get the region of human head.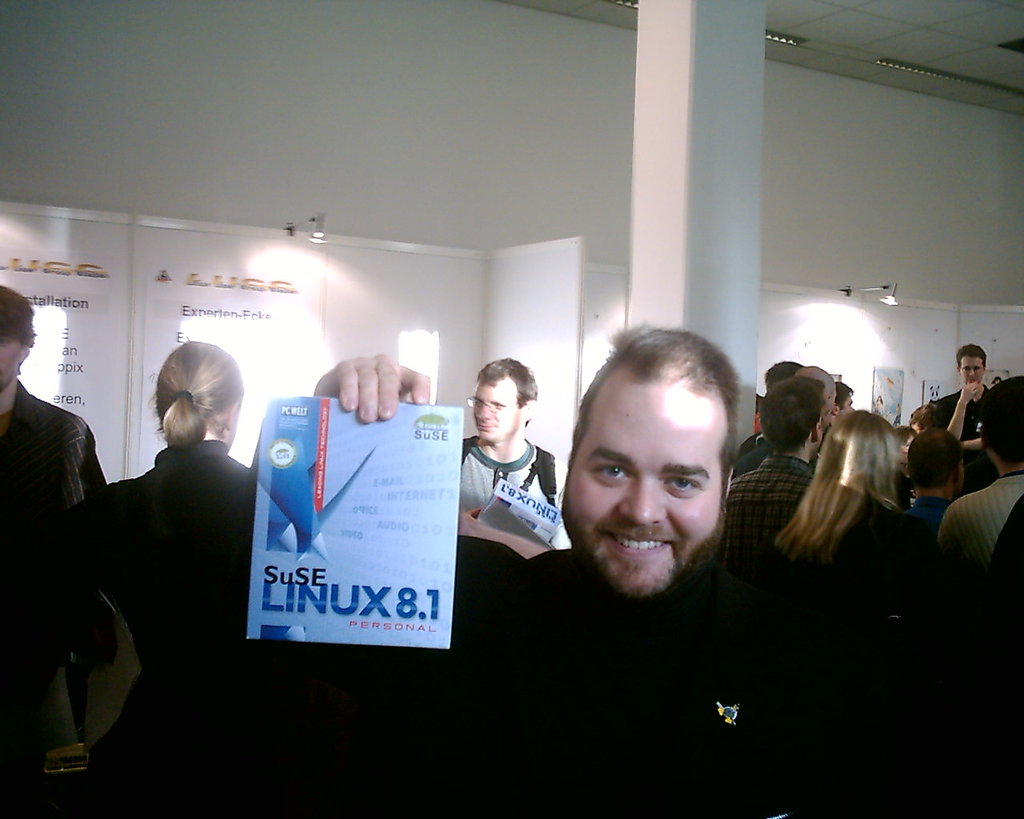
box=[956, 339, 989, 382].
